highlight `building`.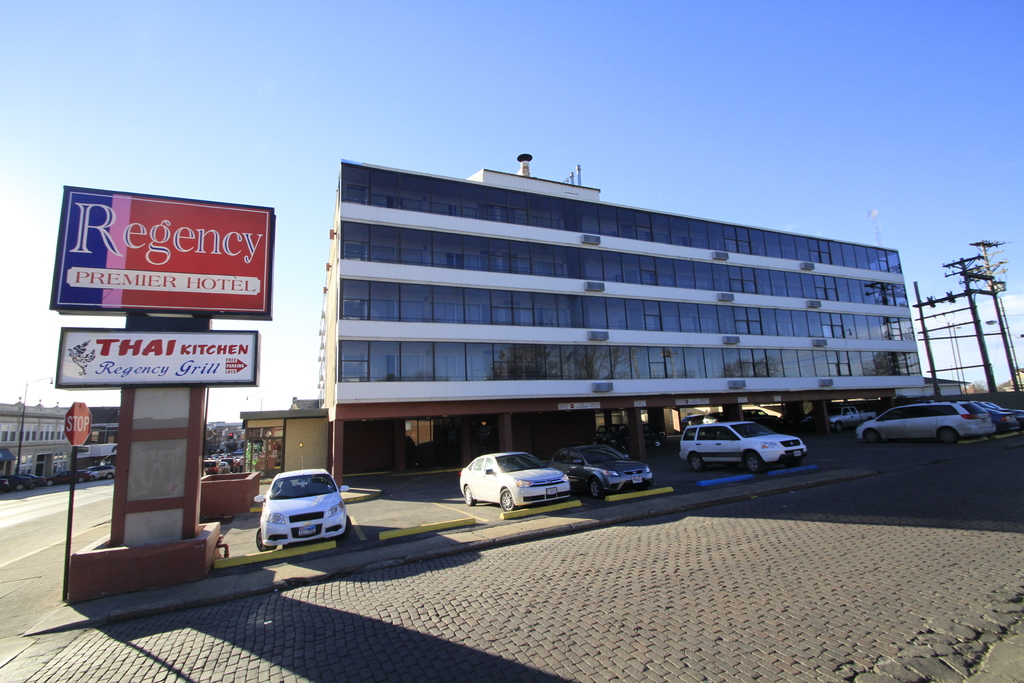
Highlighted region: (80, 404, 120, 446).
